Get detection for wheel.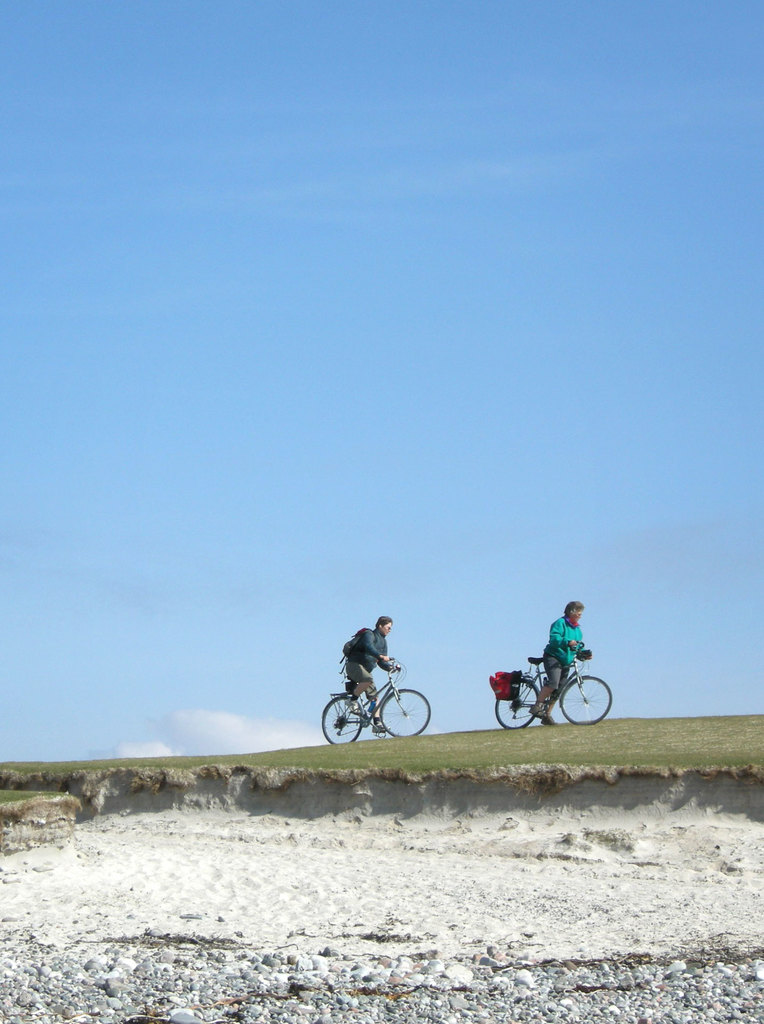
Detection: left=560, top=677, right=610, bottom=724.
